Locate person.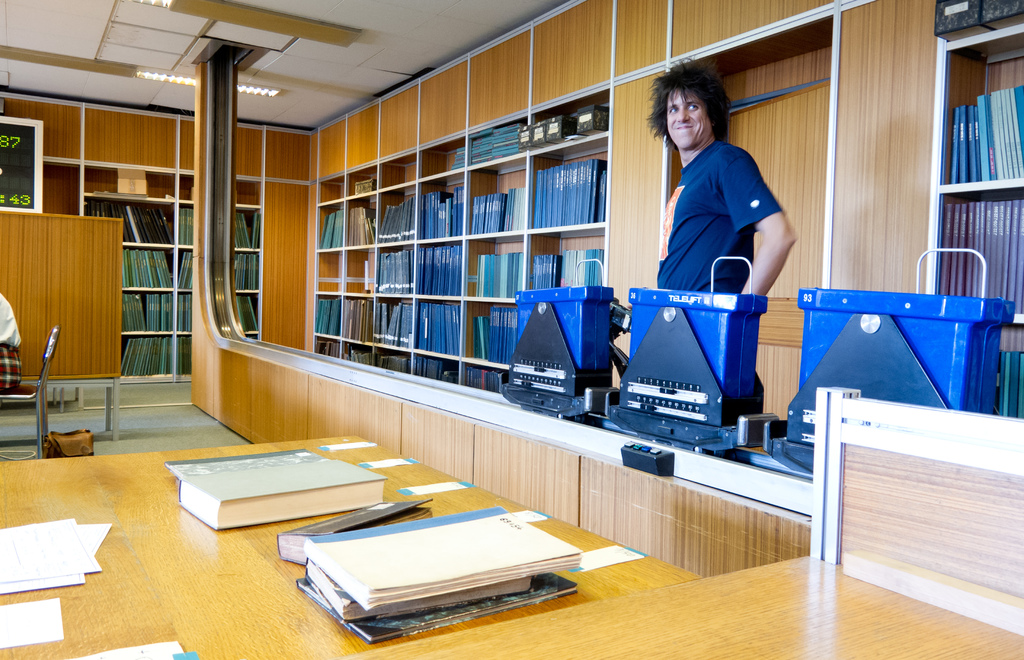
Bounding box: x1=651 y1=52 x2=808 y2=334.
